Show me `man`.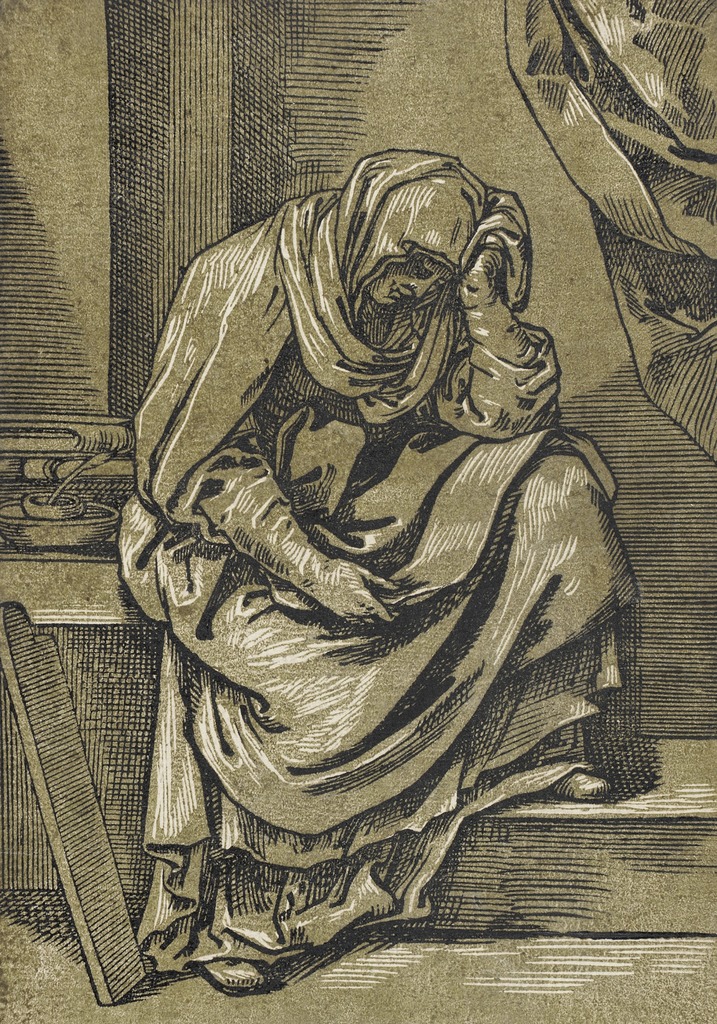
`man` is here: BBox(97, 135, 663, 1002).
